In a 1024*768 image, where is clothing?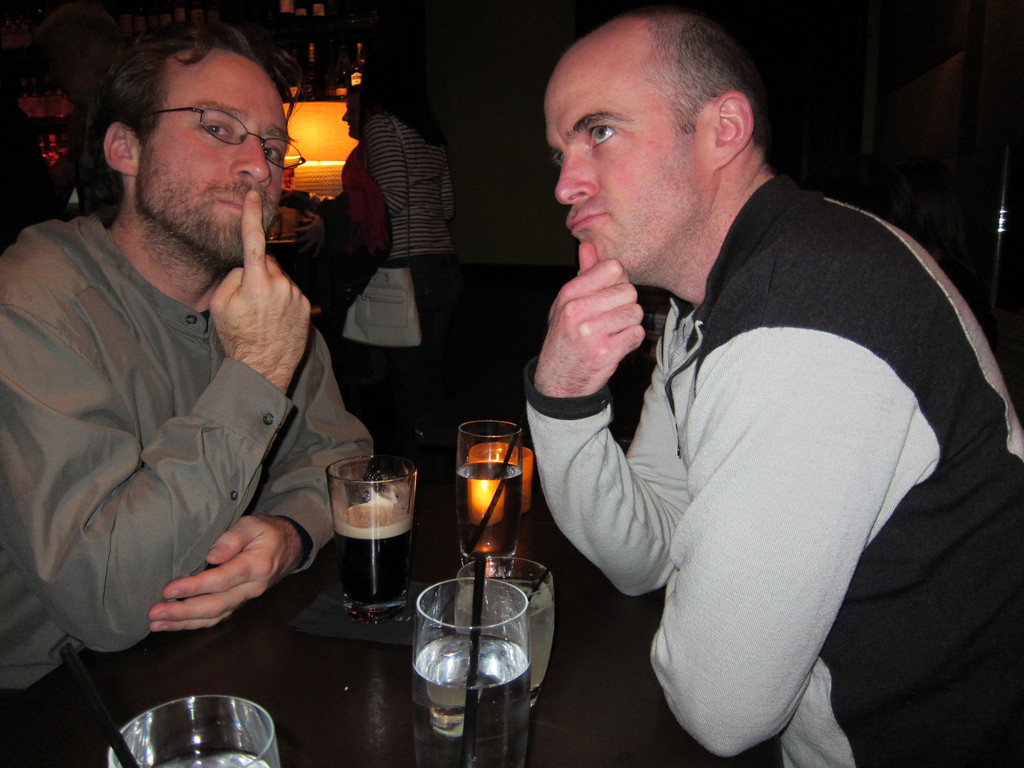
522:148:982:758.
